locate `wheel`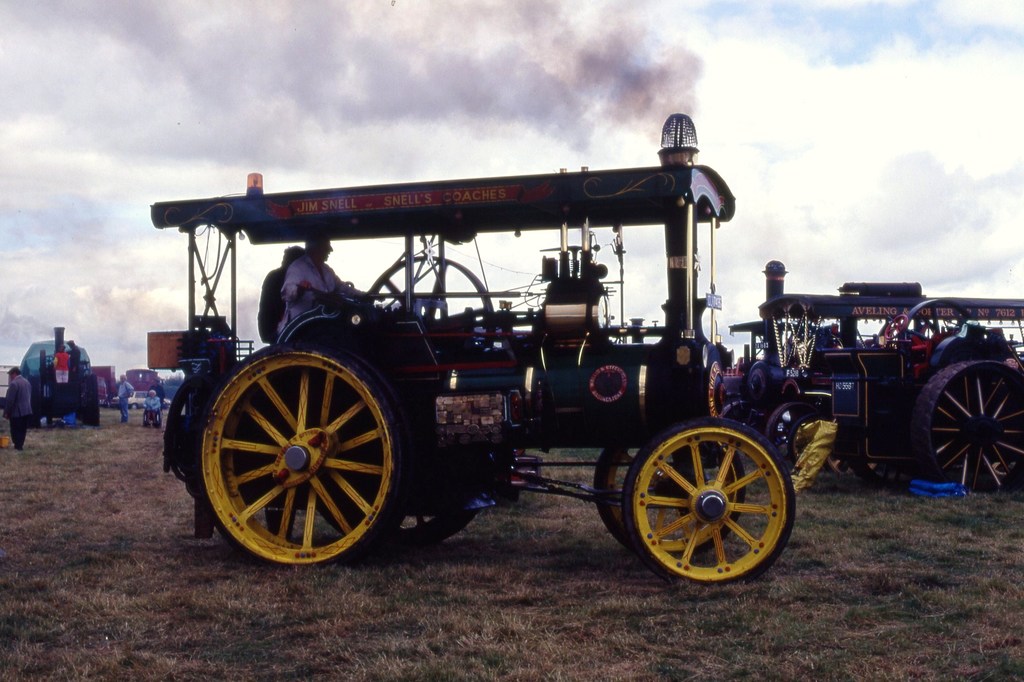
left=767, top=403, right=816, bottom=443
